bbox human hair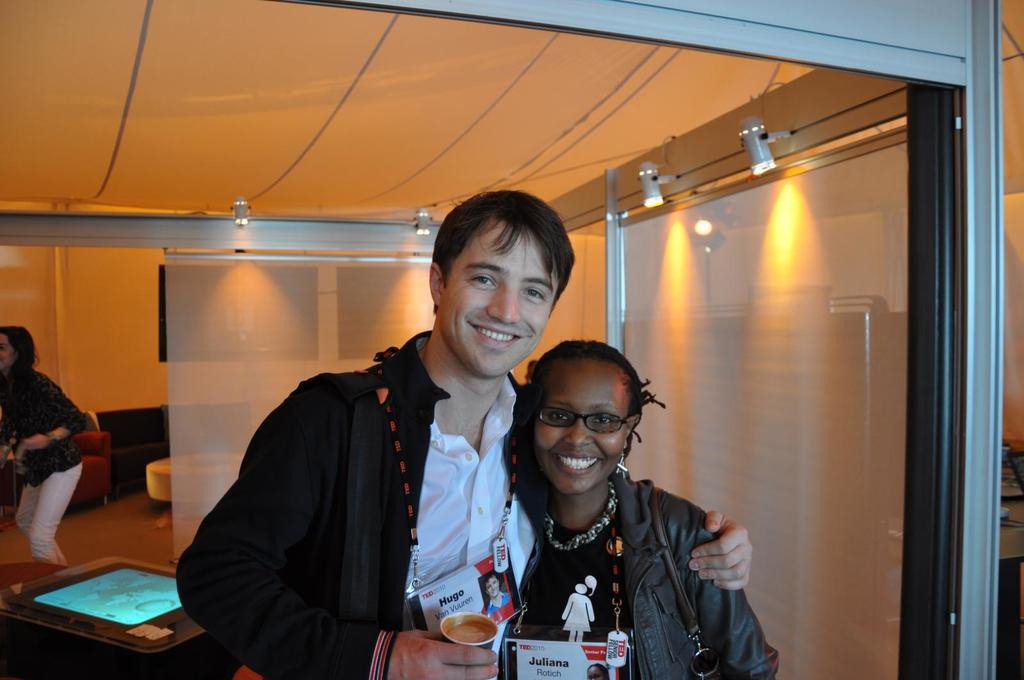
[left=0, top=324, right=42, bottom=390]
